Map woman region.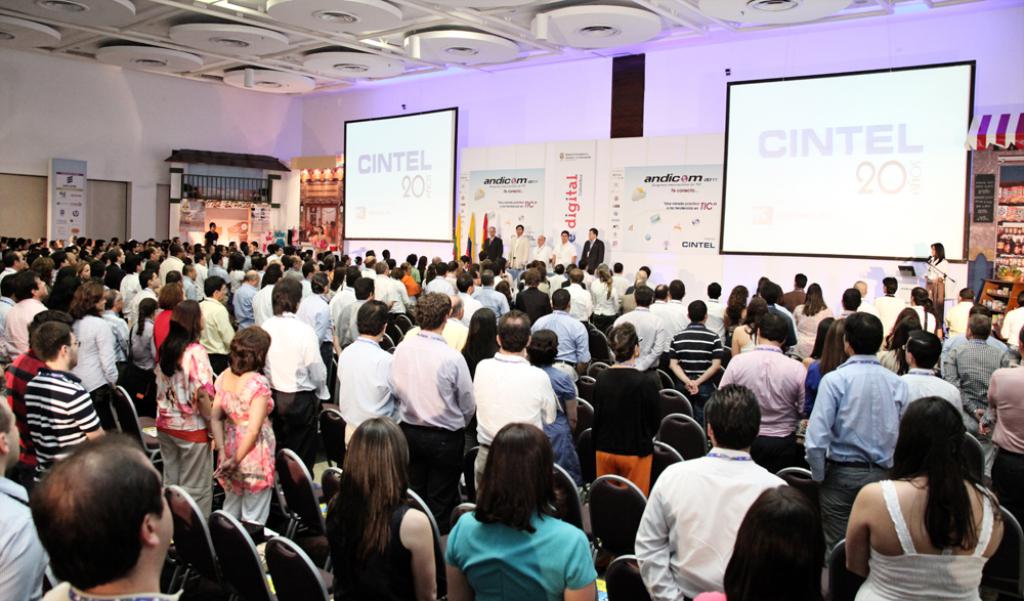
Mapped to region(592, 272, 620, 335).
